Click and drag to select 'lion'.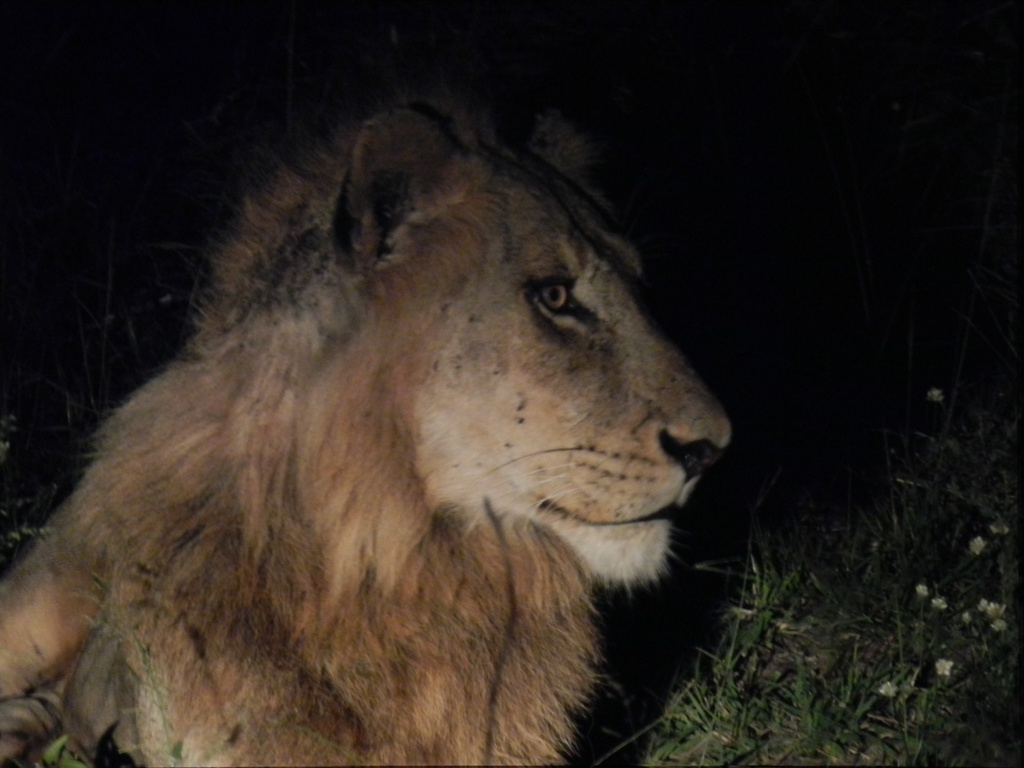
Selection: [0,78,728,767].
